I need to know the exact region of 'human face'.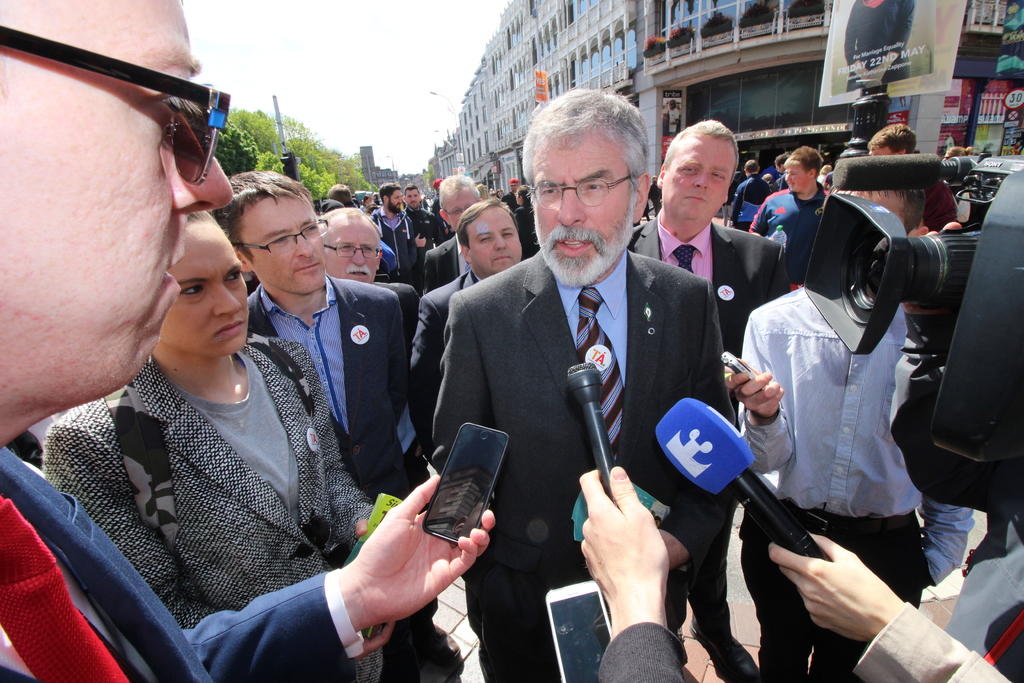
Region: 441:187:476:229.
